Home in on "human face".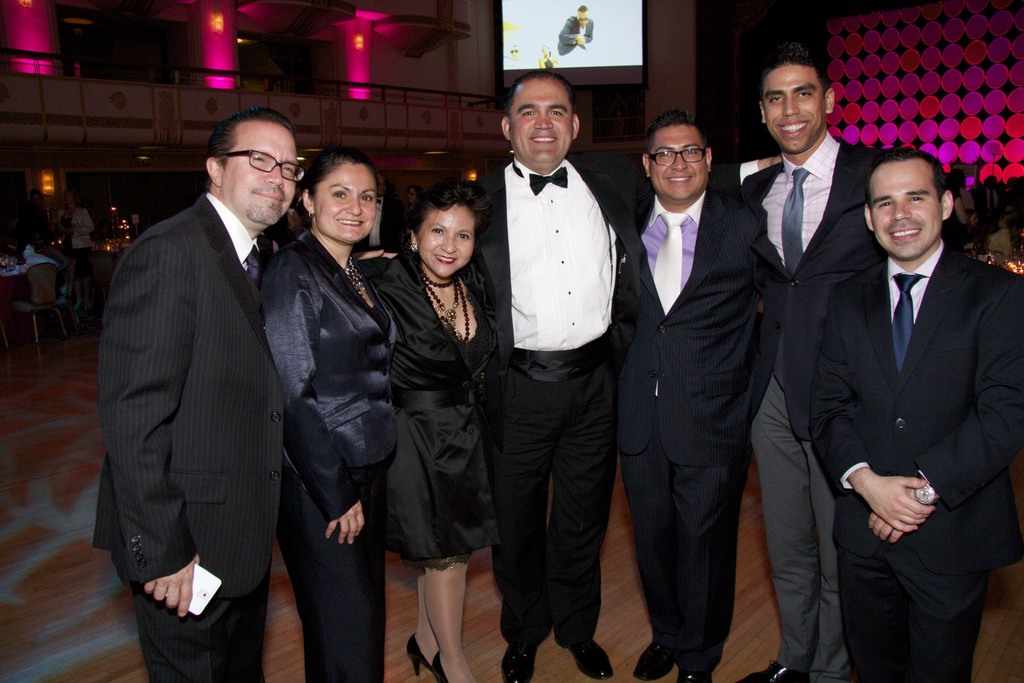
Homed in at {"left": 419, "top": 202, "right": 476, "bottom": 279}.
